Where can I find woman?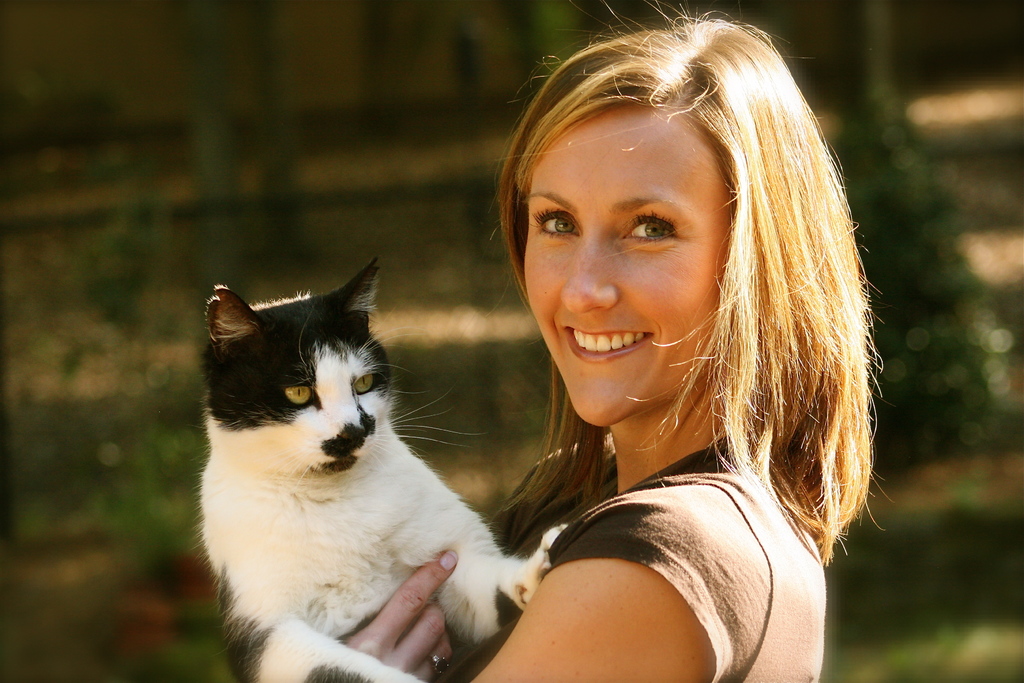
You can find it at (385, 40, 904, 677).
